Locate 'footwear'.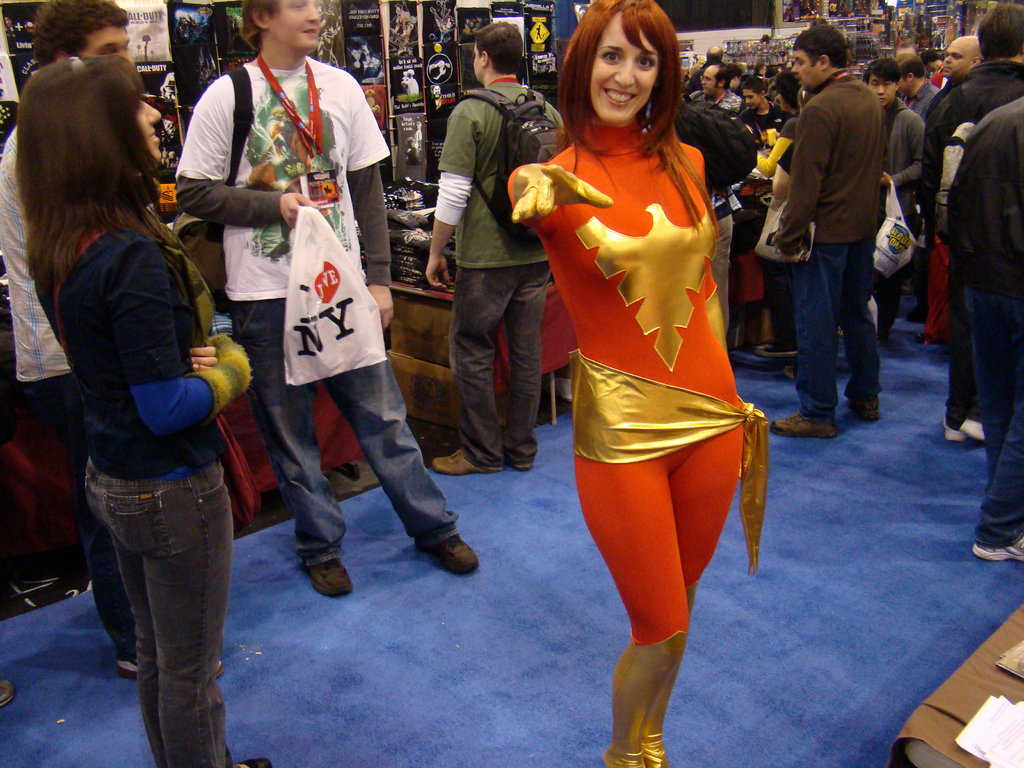
Bounding box: select_region(508, 420, 538, 472).
